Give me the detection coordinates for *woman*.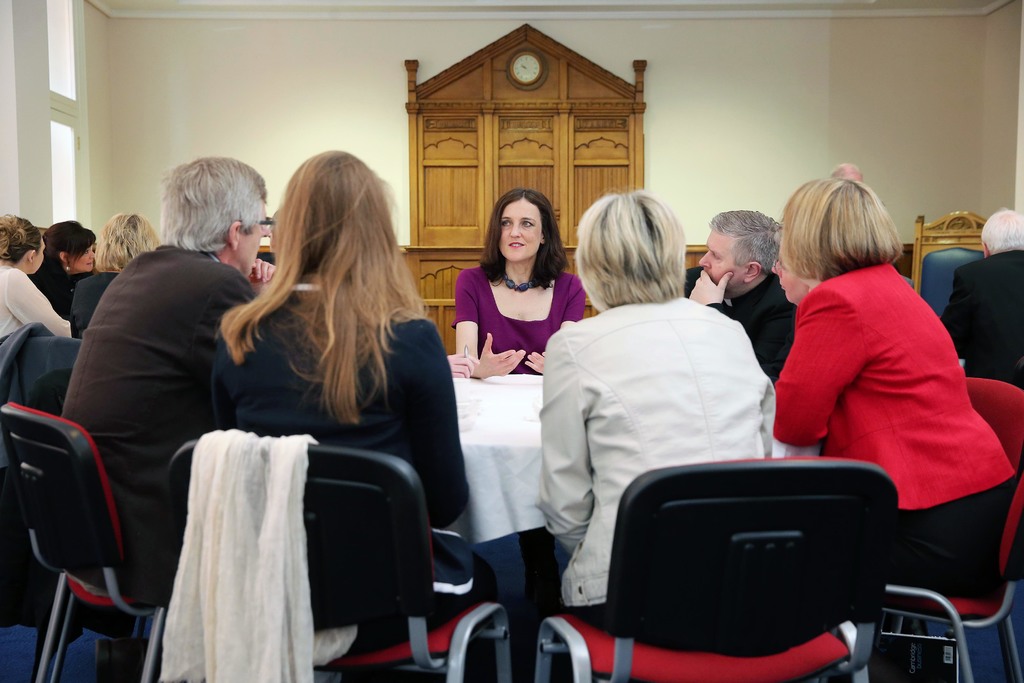
[31, 220, 96, 317].
